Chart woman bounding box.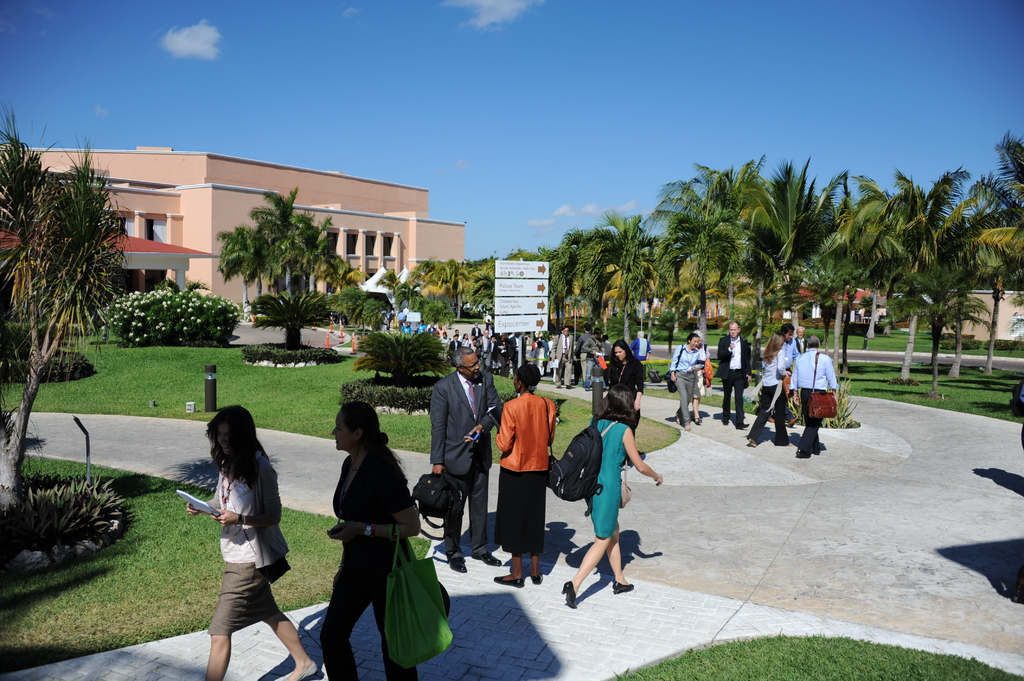
Charted: x1=460 y1=333 x2=474 y2=346.
